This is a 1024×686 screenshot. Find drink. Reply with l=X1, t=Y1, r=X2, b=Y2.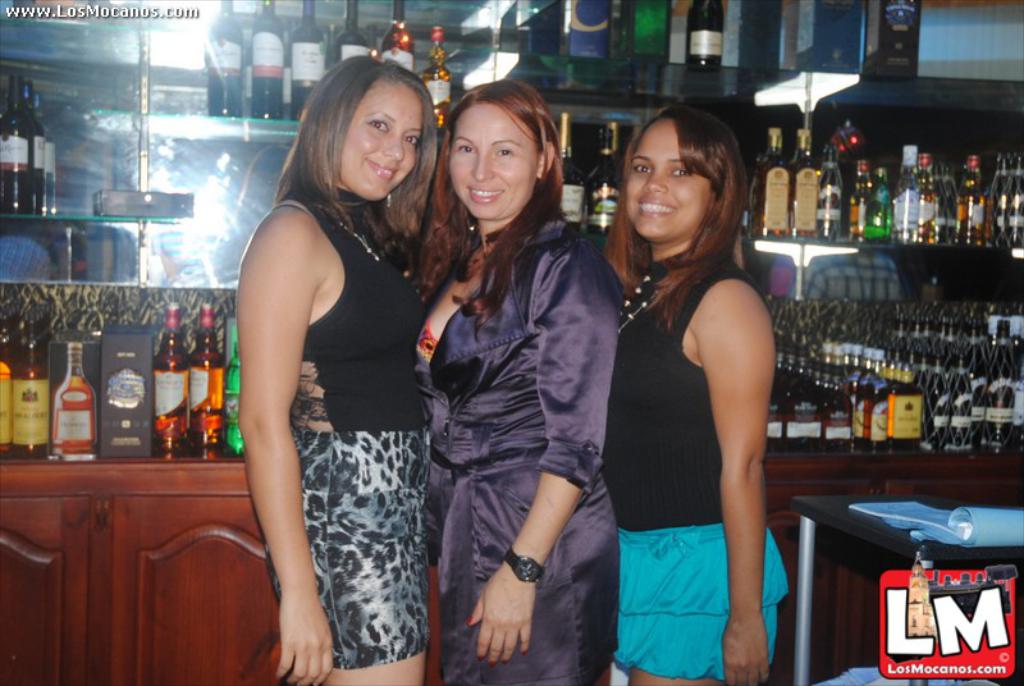
l=790, t=127, r=823, b=244.
